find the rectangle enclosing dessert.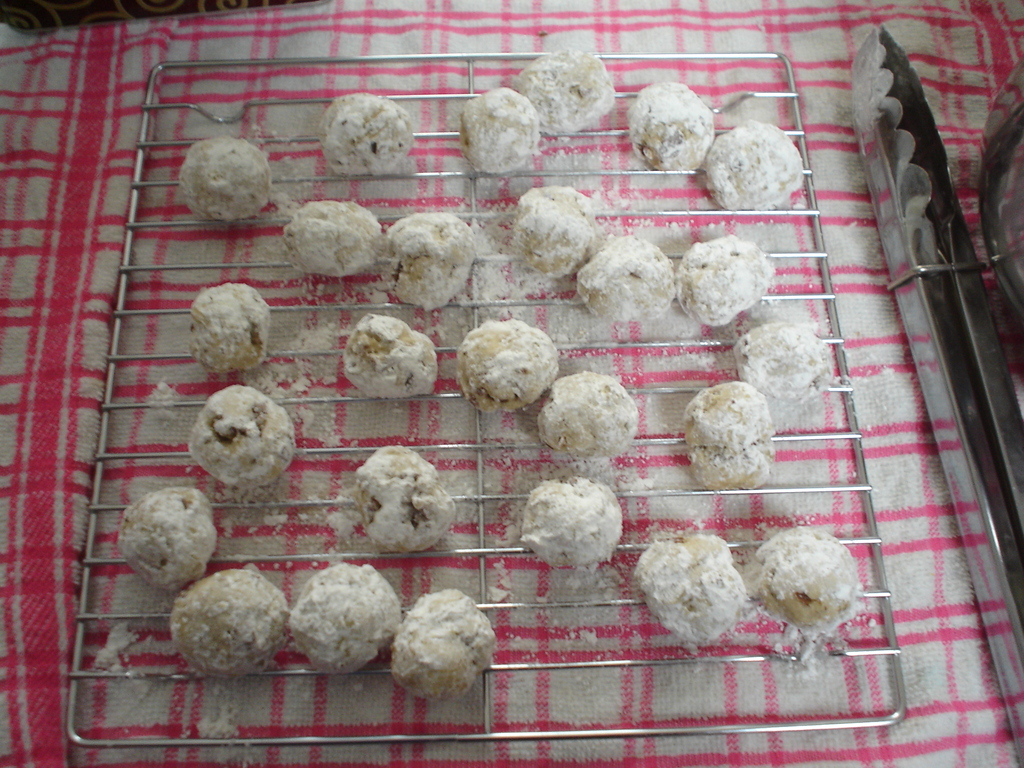
{"x1": 460, "y1": 93, "x2": 540, "y2": 176}.
